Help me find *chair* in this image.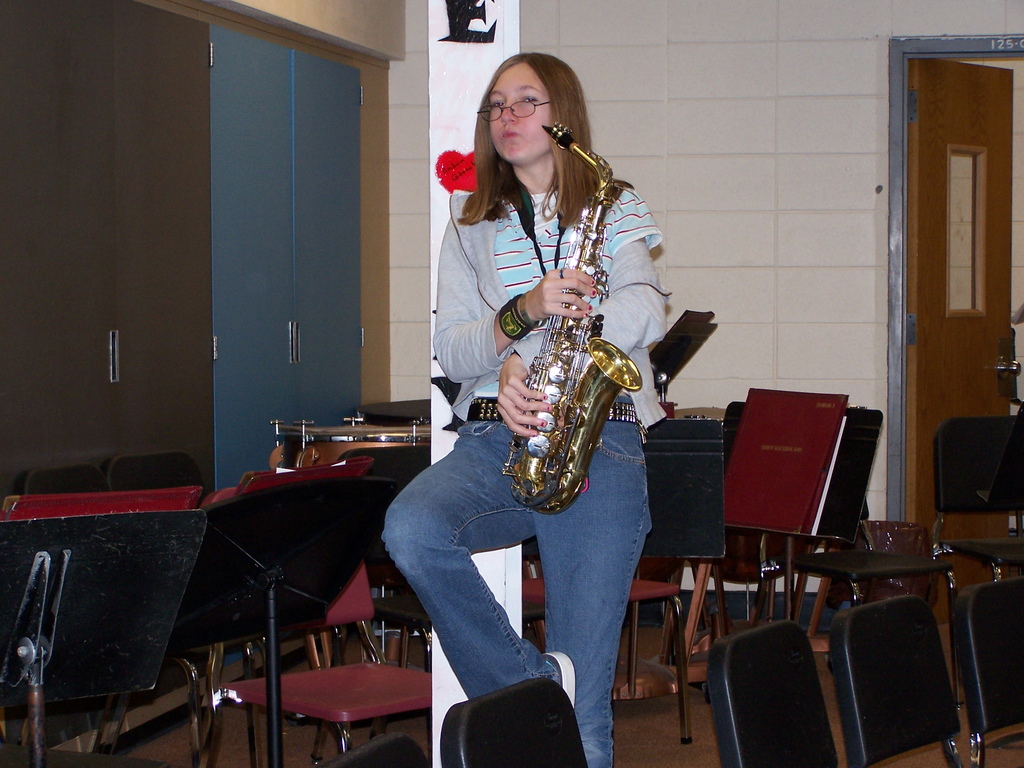
Found it: select_region(838, 563, 970, 767).
